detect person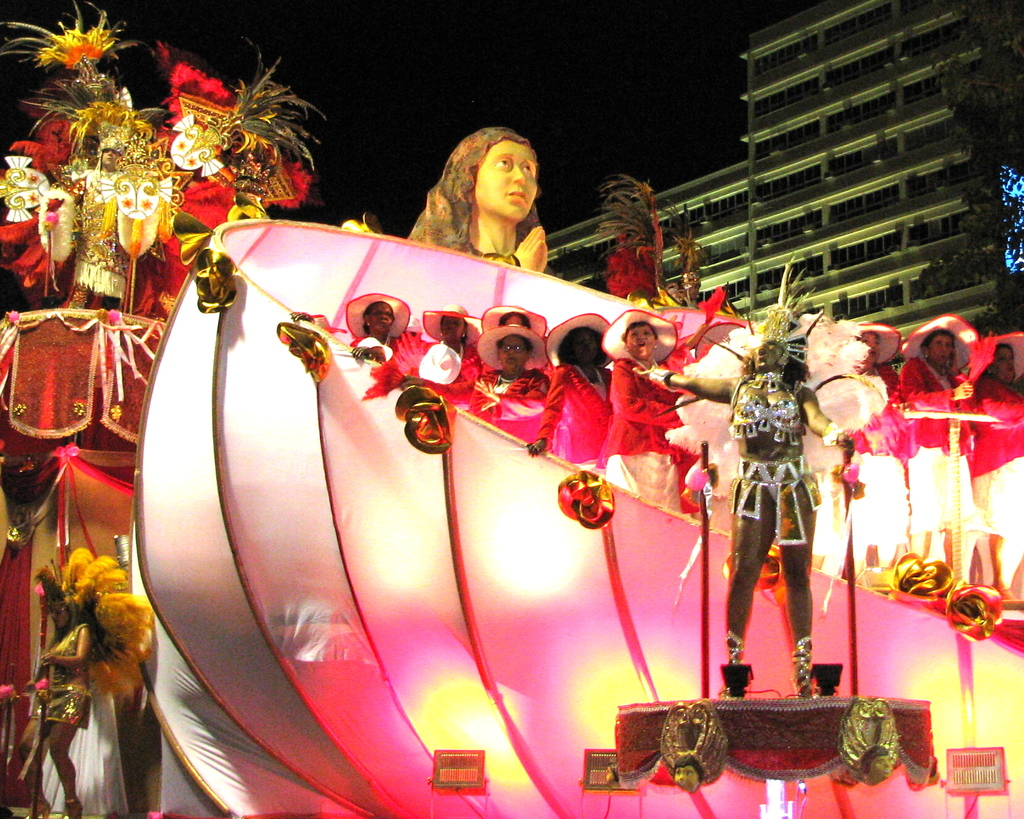
[left=856, top=745, right=899, bottom=785]
